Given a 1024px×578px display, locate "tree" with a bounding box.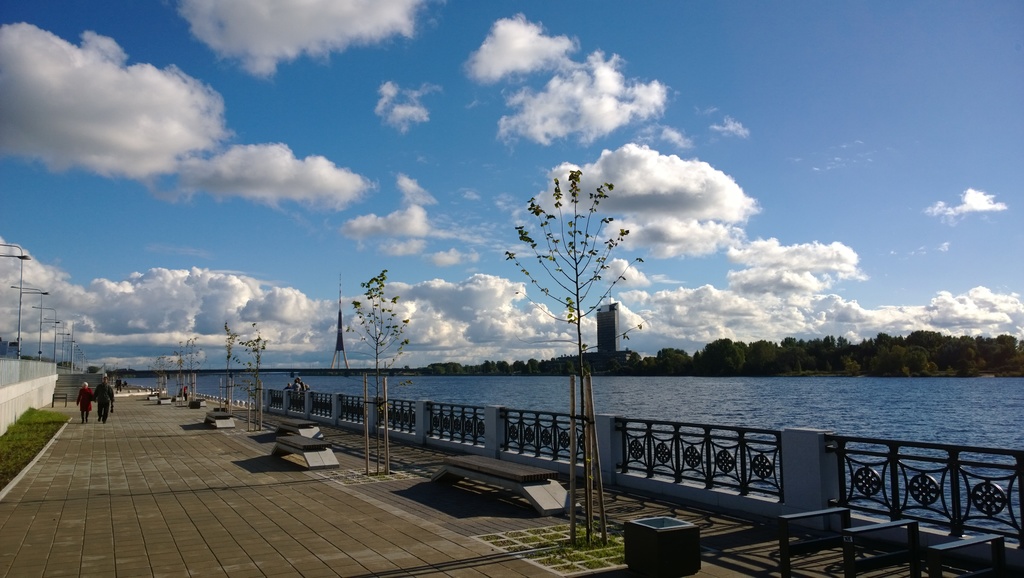
Located: <region>509, 159, 648, 369</region>.
